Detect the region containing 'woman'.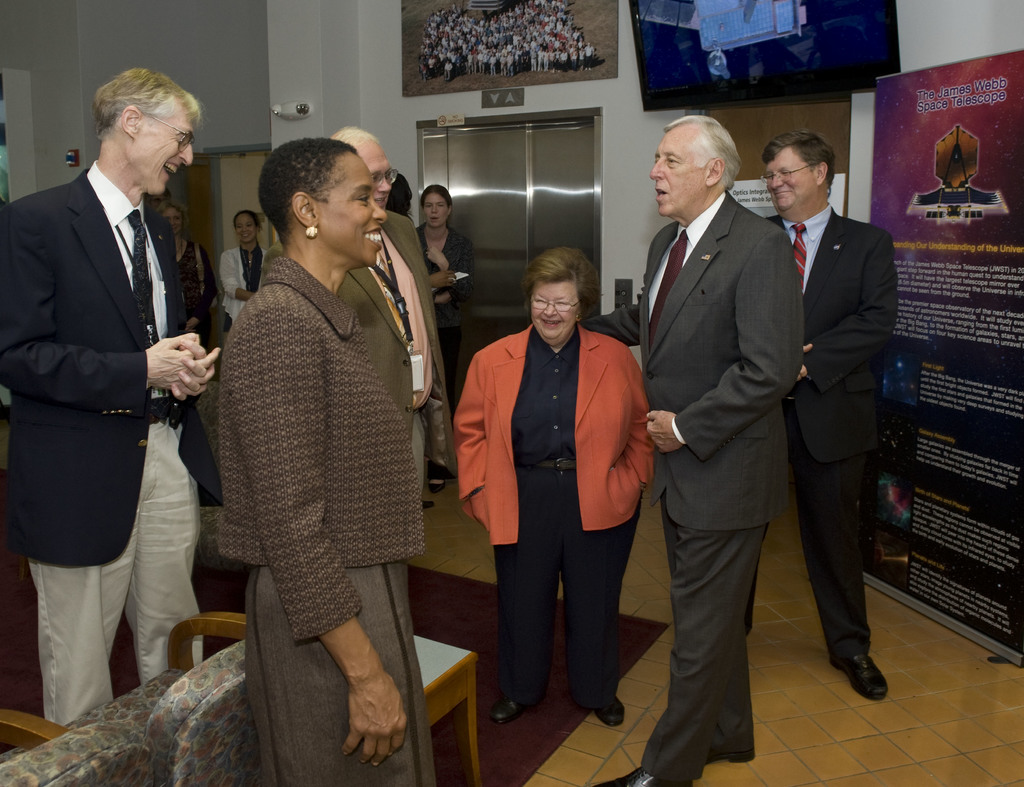
detection(176, 133, 446, 779).
